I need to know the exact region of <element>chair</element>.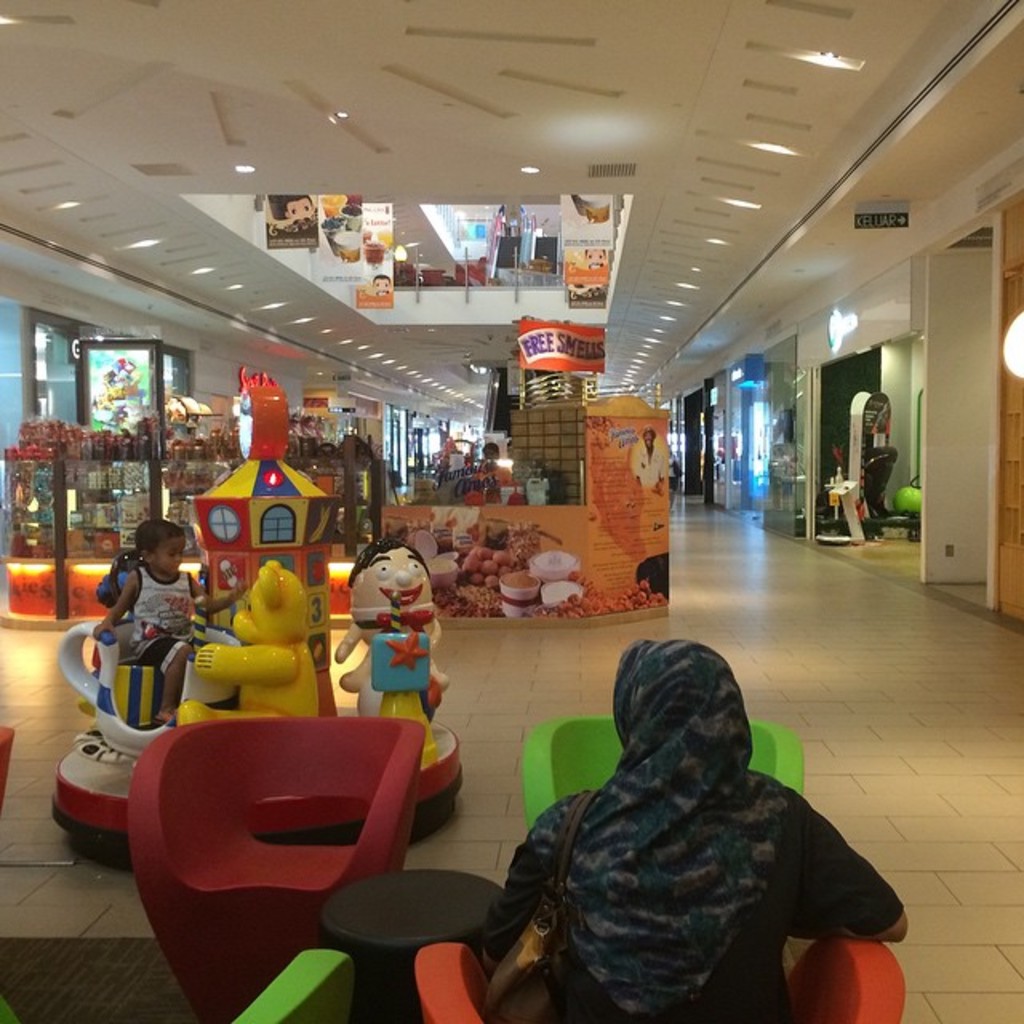
Region: 0, 722, 18, 808.
